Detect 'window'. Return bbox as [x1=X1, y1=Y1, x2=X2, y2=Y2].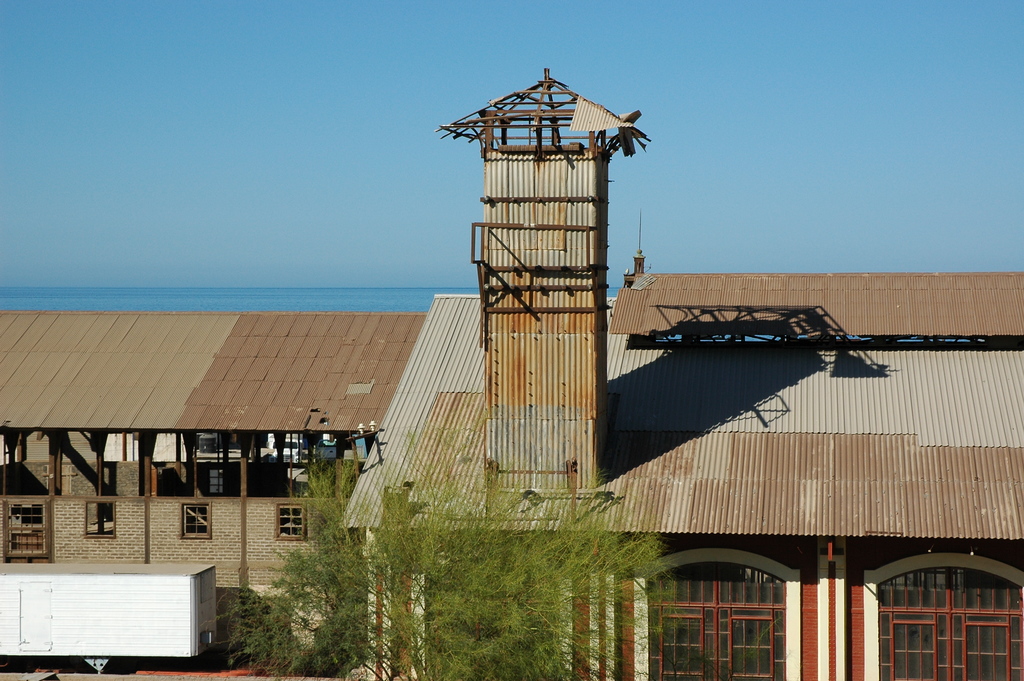
[x1=279, y1=502, x2=304, y2=544].
